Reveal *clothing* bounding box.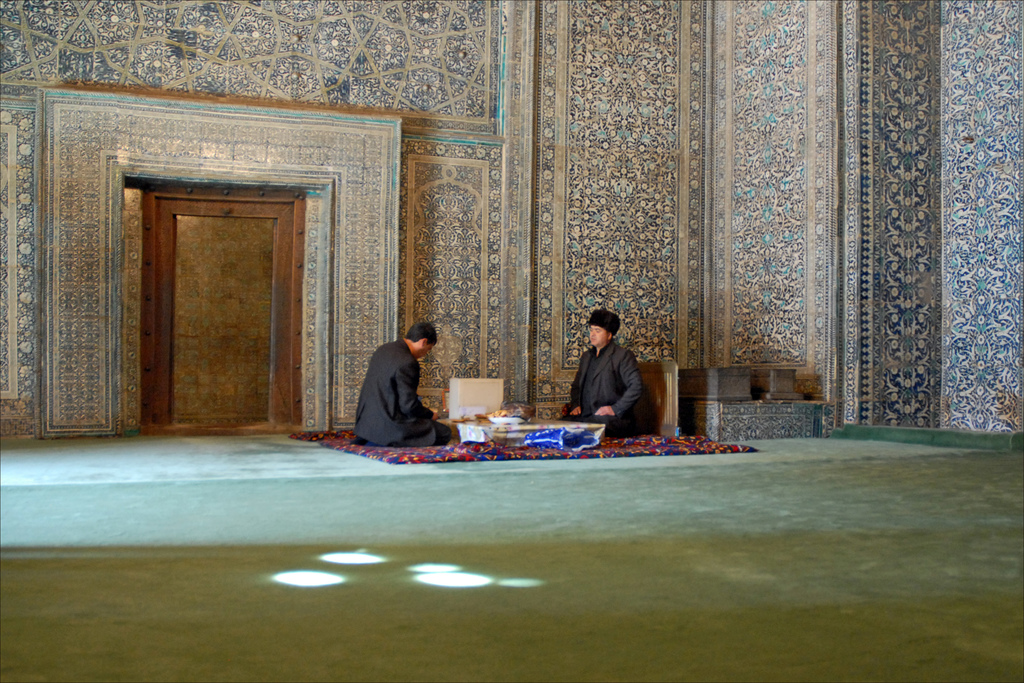
Revealed: rect(342, 320, 452, 456).
